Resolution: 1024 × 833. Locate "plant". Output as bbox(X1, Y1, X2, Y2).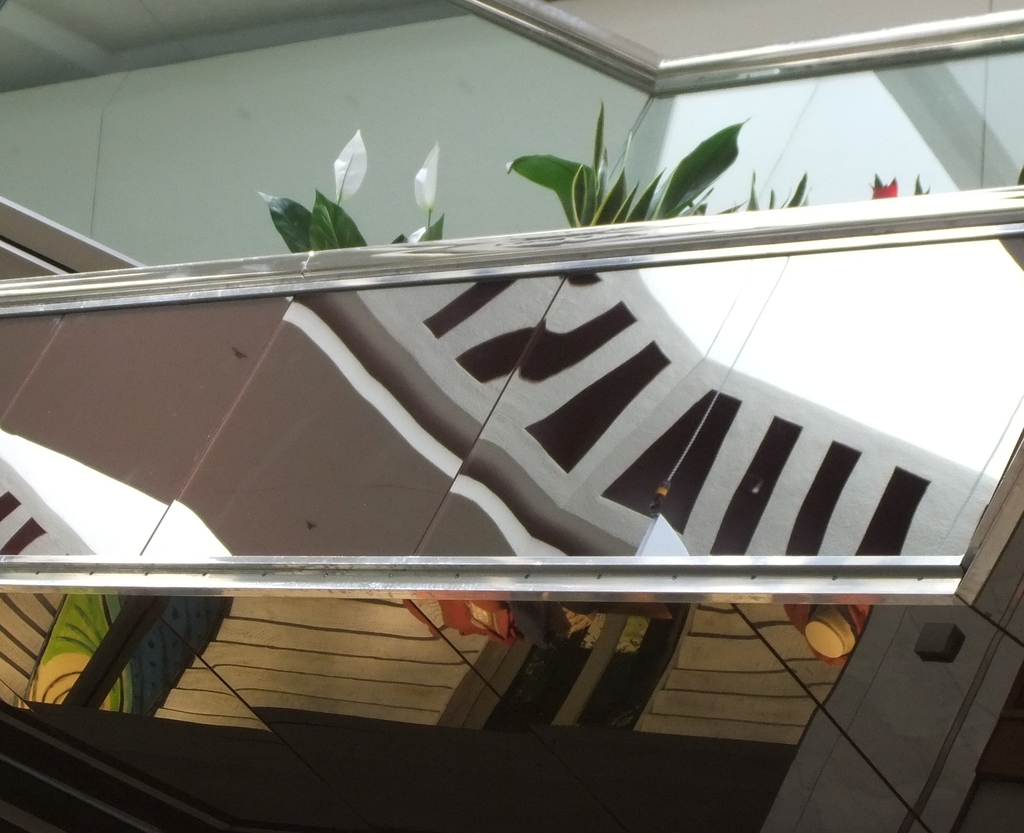
bbox(257, 123, 441, 255).
